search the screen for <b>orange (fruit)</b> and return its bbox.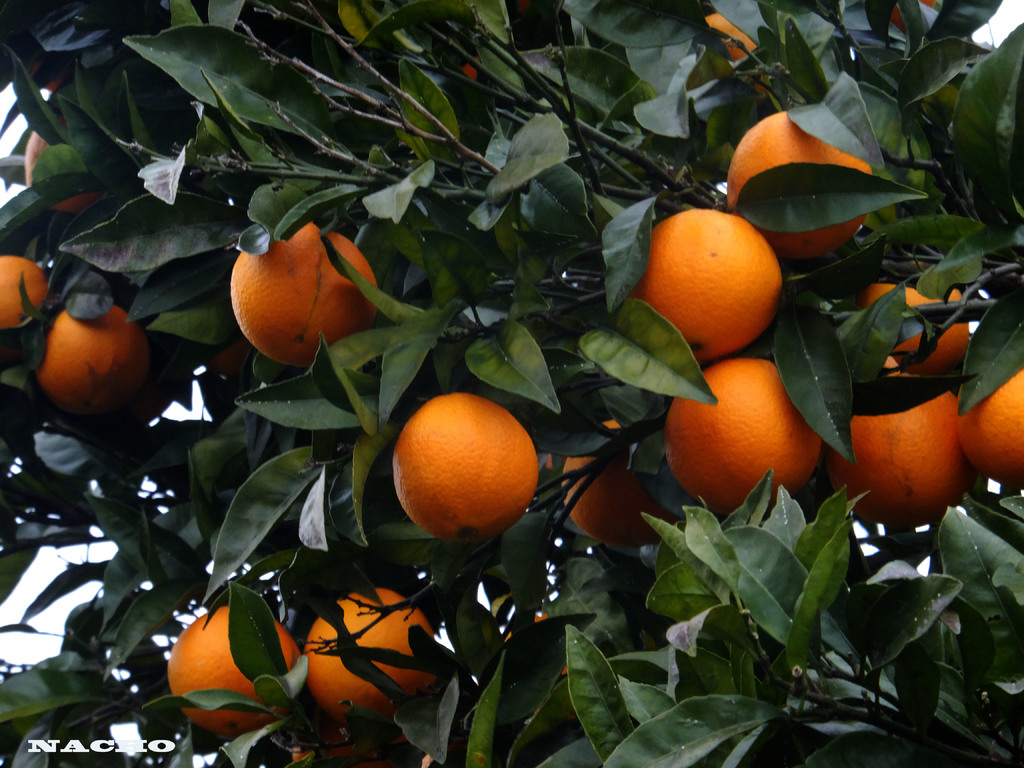
Found: crop(166, 585, 296, 732).
